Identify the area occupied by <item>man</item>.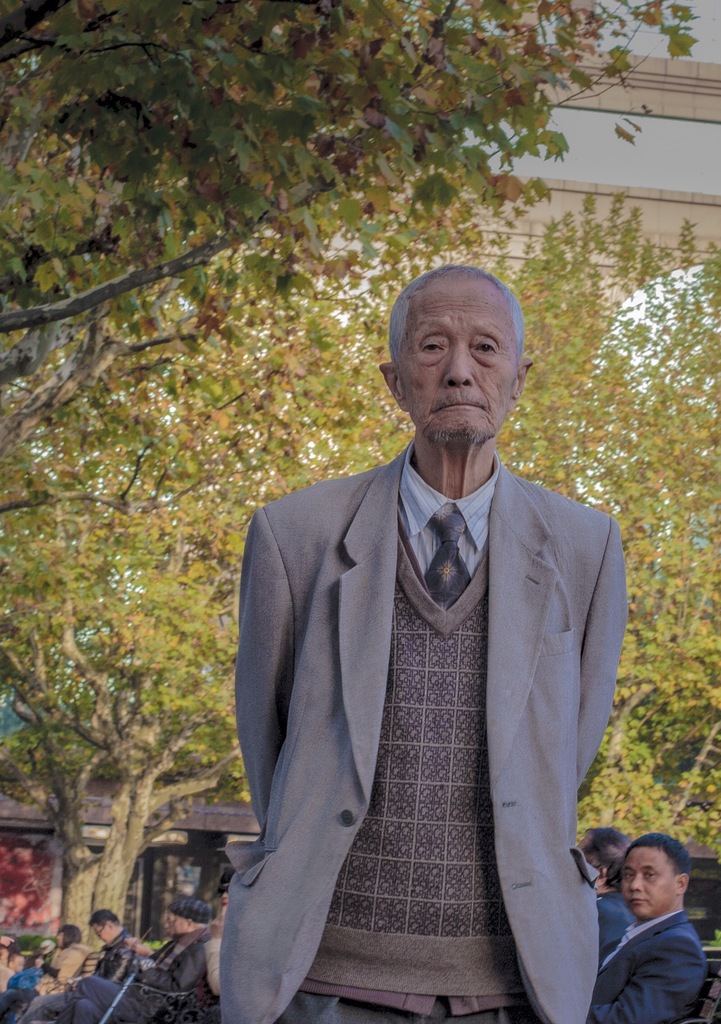
Area: 573/826/631/950.
